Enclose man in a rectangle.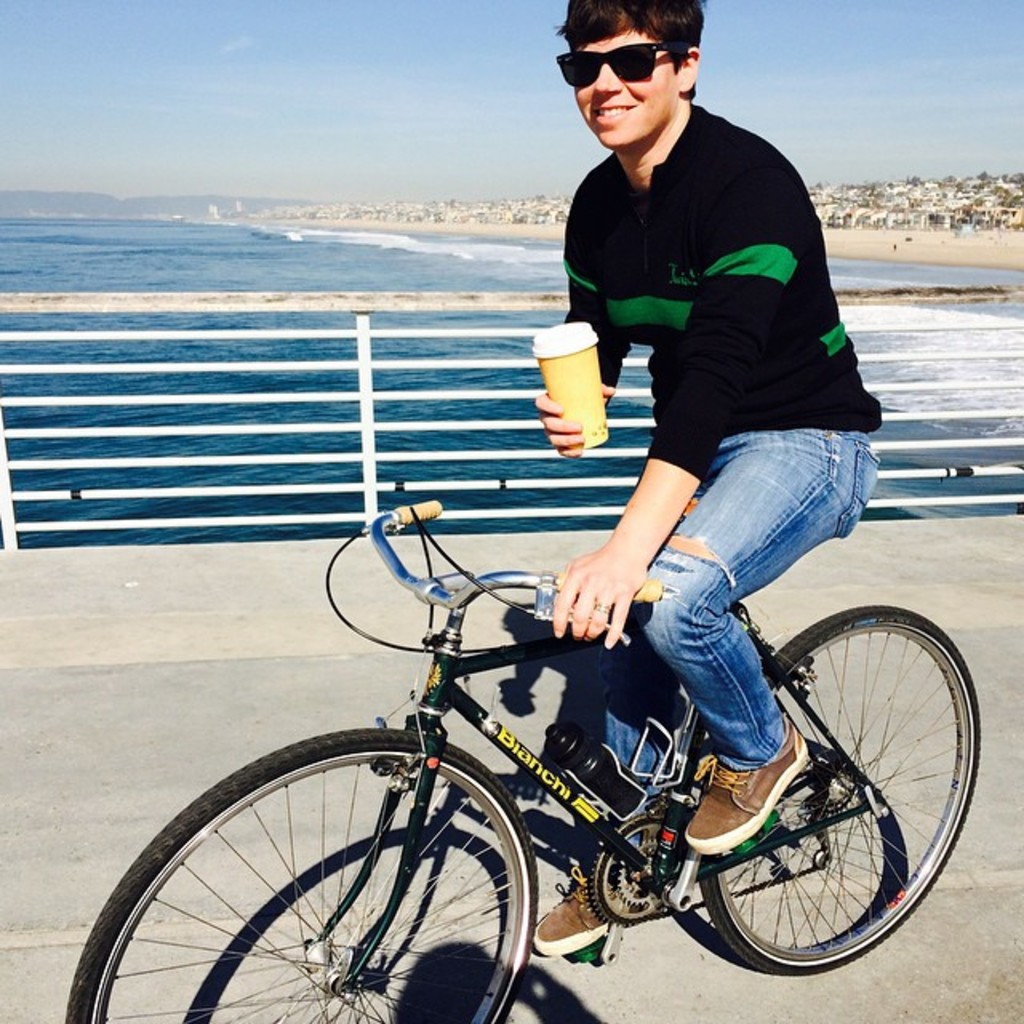
[left=510, top=30, right=885, bottom=862].
